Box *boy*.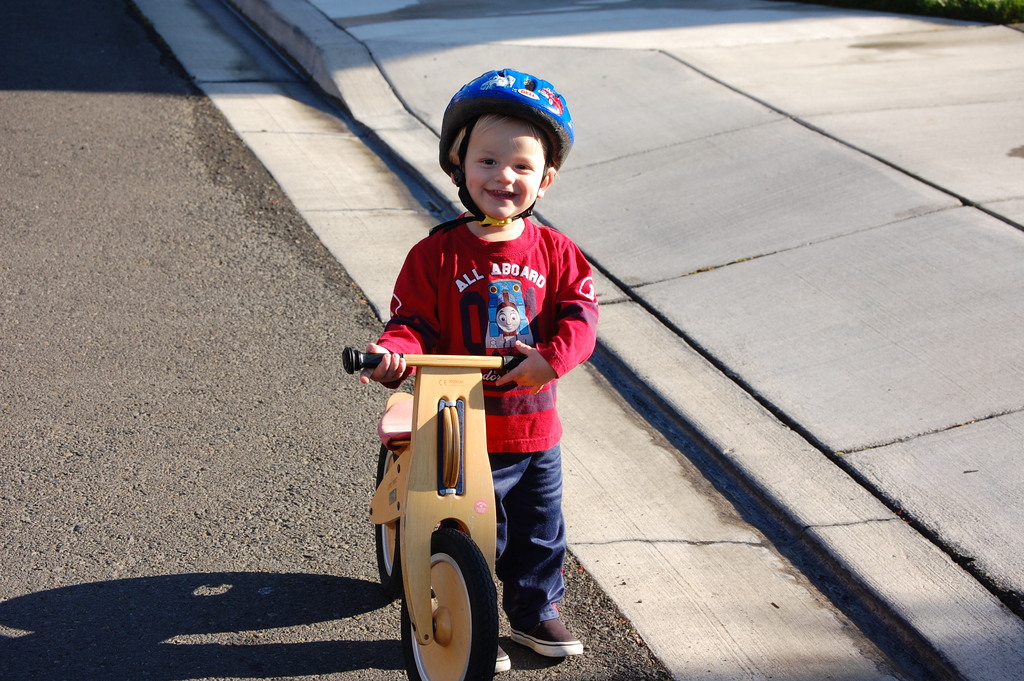
Rect(358, 89, 624, 655).
